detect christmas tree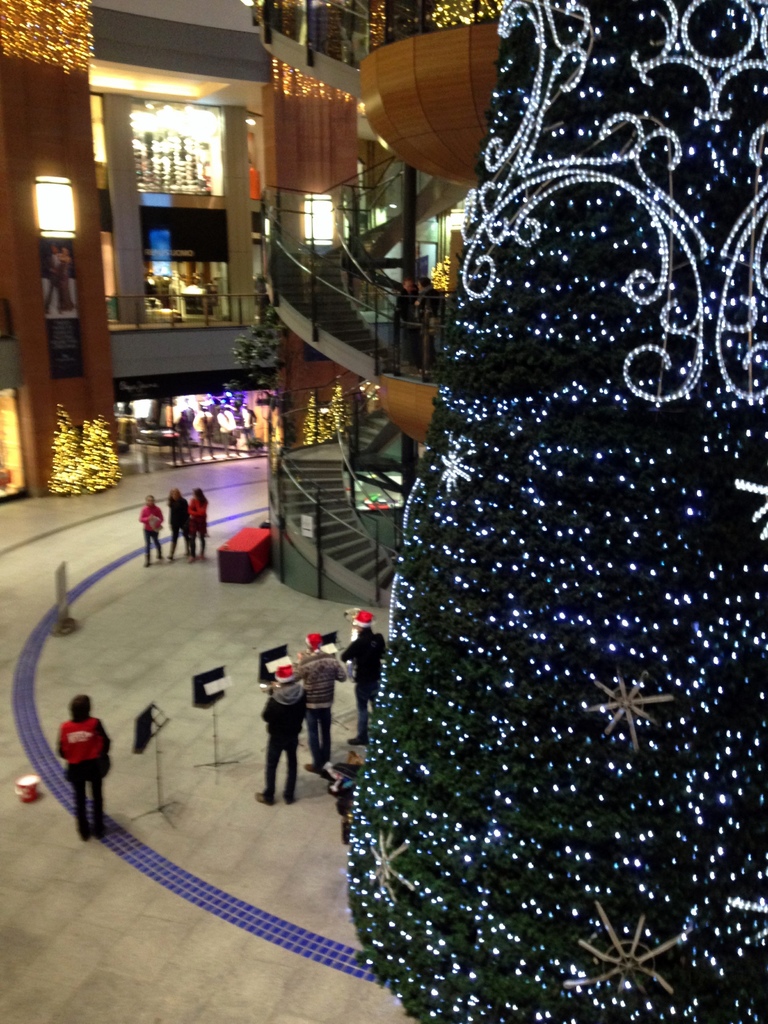
bbox(49, 404, 94, 497)
